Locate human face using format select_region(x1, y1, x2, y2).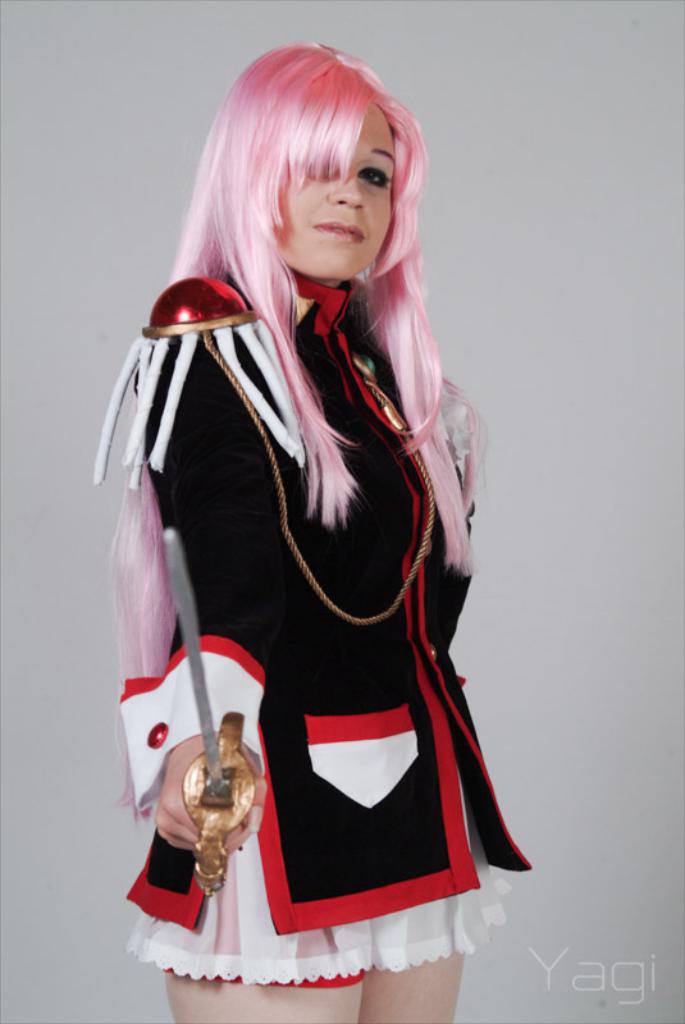
select_region(266, 110, 396, 285).
